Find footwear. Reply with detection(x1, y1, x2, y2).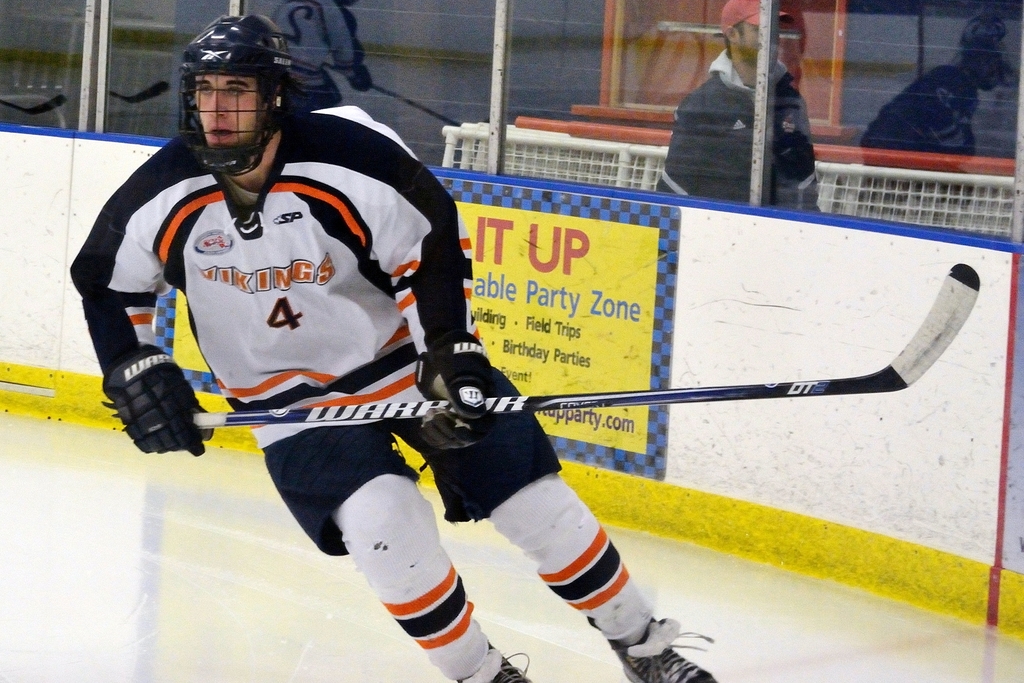
detection(620, 620, 719, 682).
